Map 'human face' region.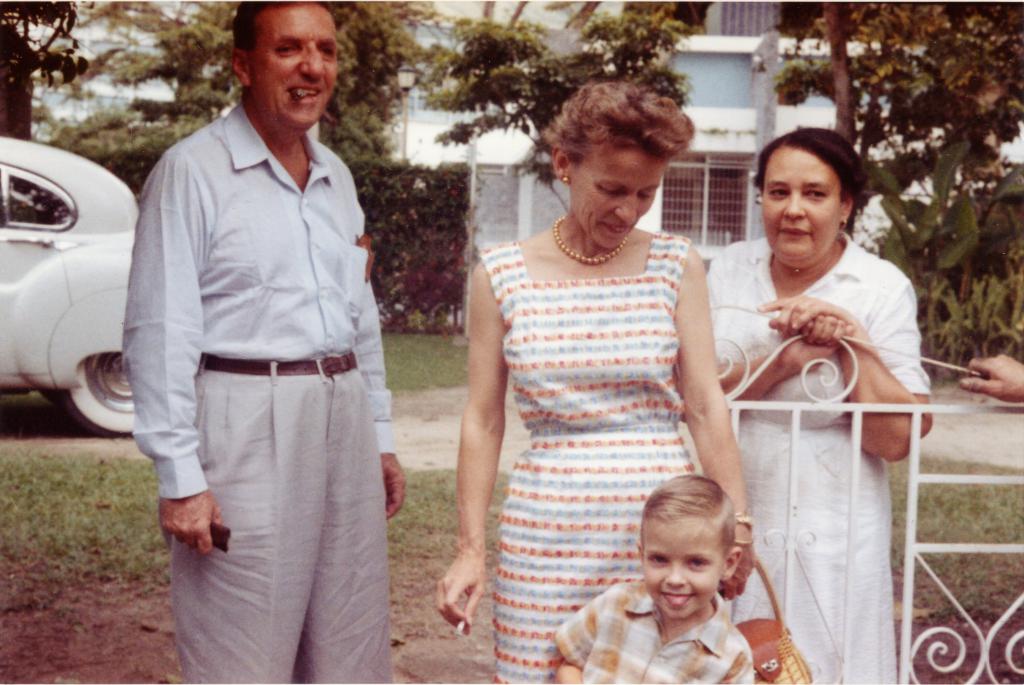
Mapped to 642:519:725:620.
